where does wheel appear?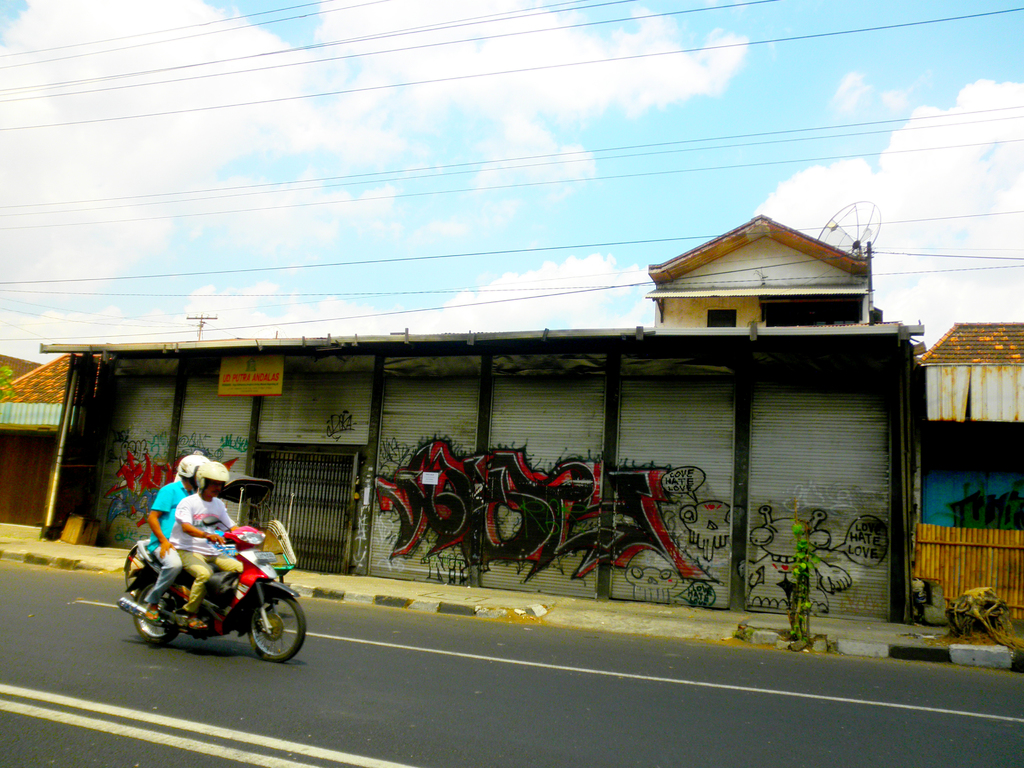
Appears at Rect(125, 546, 145, 593).
